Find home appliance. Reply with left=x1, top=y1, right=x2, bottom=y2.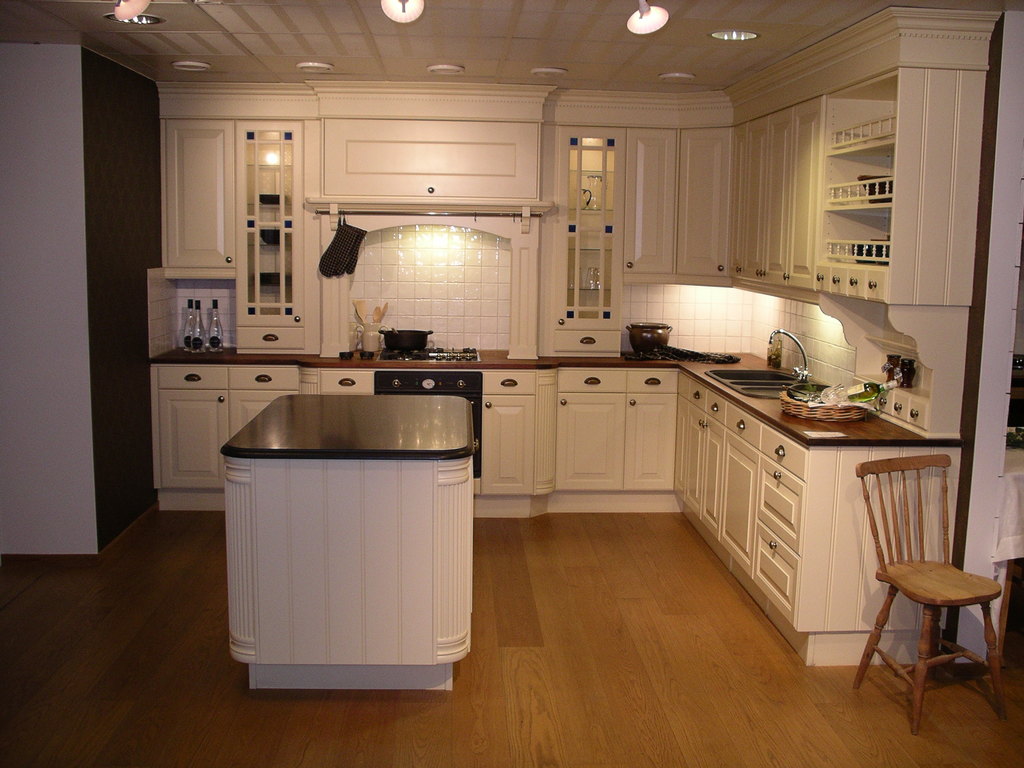
left=374, top=364, right=483, bottom=476.
